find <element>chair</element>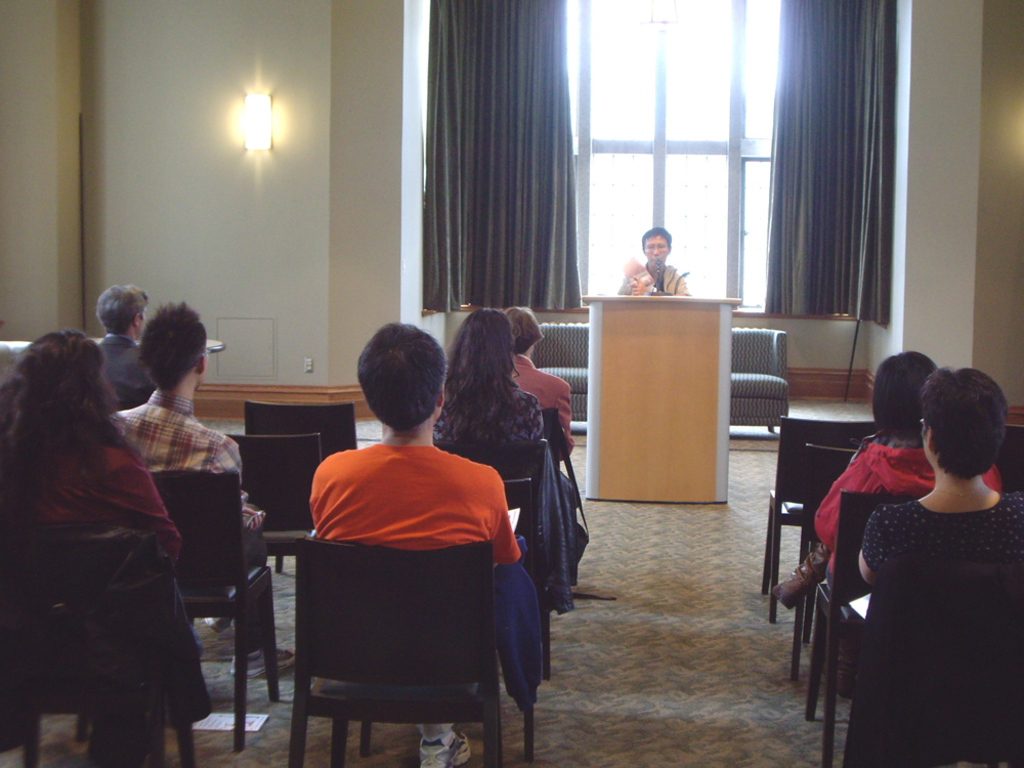
(0,519,196,767)
